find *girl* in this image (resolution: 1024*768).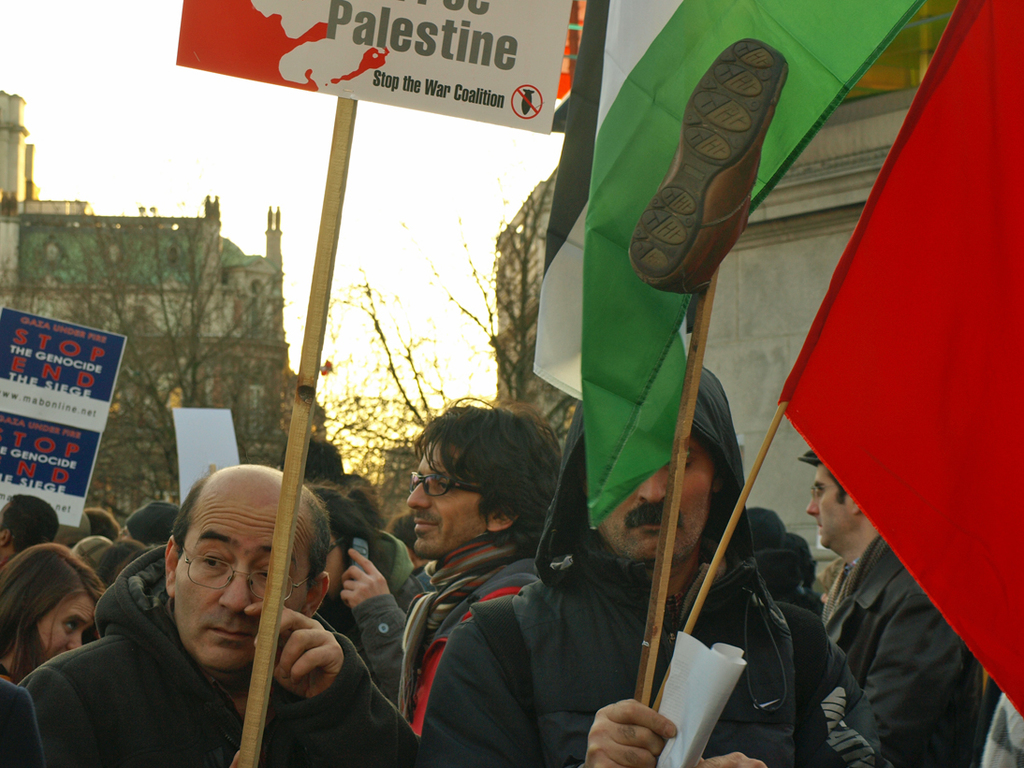
Rect(0, 537, 107, 682).
